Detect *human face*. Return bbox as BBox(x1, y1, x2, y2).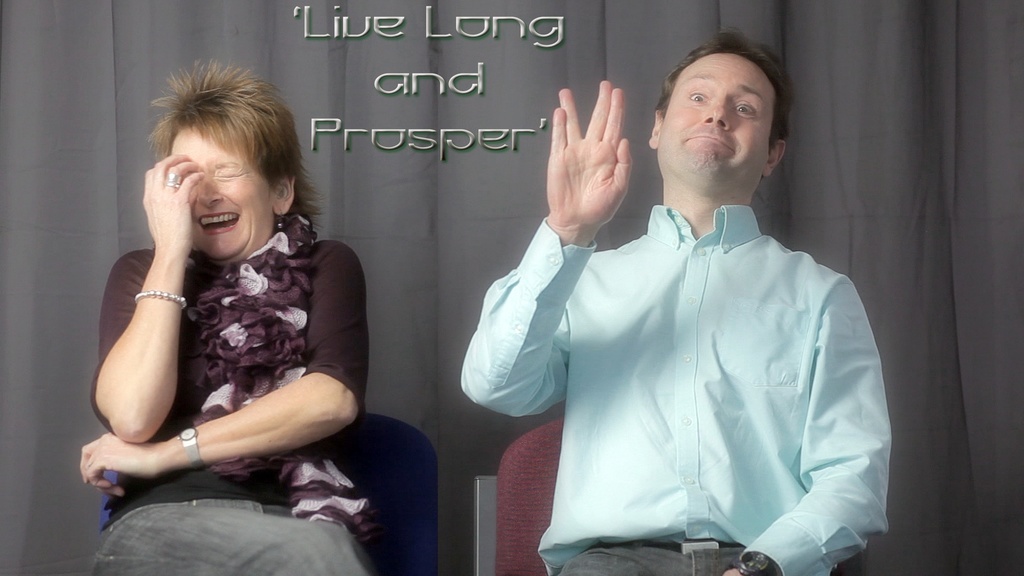
BBox(656, 50, 774, 193).
